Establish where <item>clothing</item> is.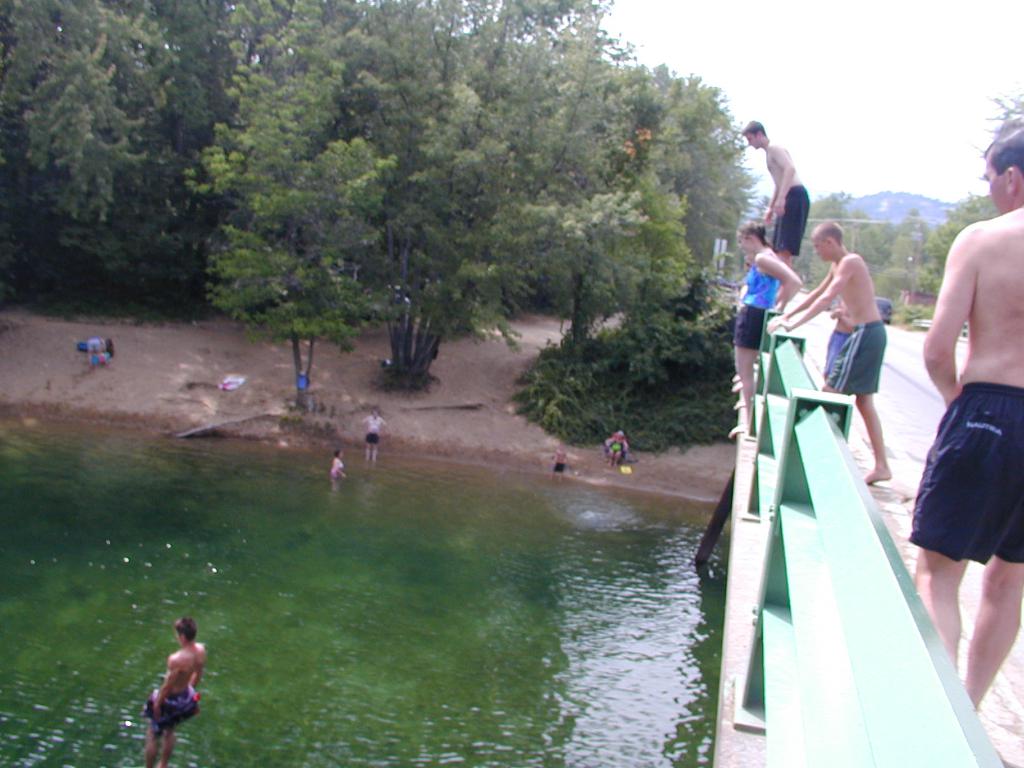
Established at pyautogui.locateOnScreen(769, 184, 810, 257).
